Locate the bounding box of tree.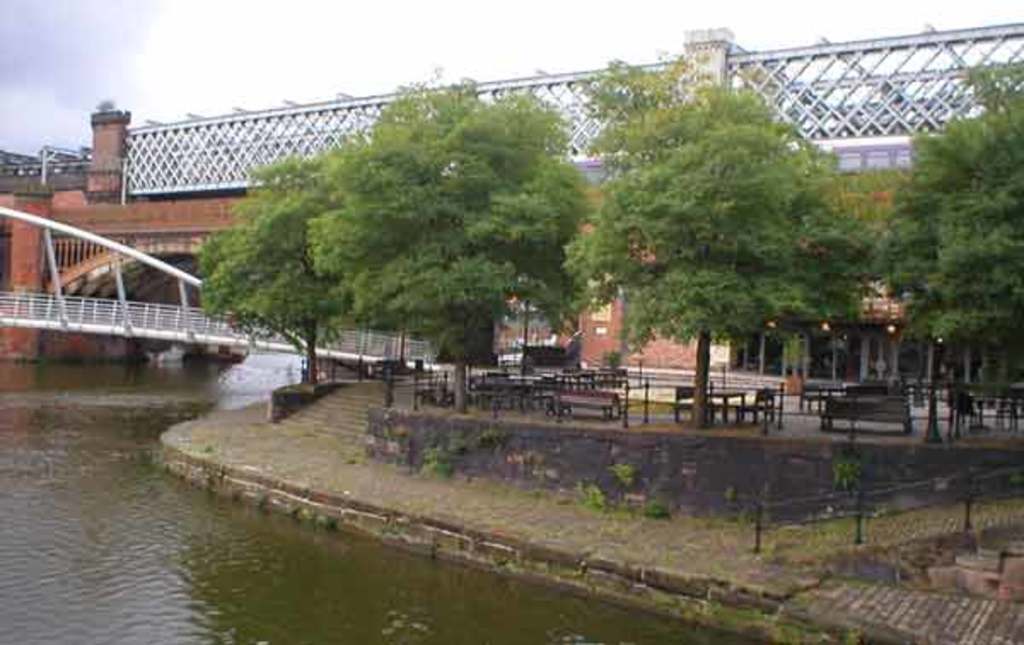
Bounding box: 203, 154, 350, 394.
